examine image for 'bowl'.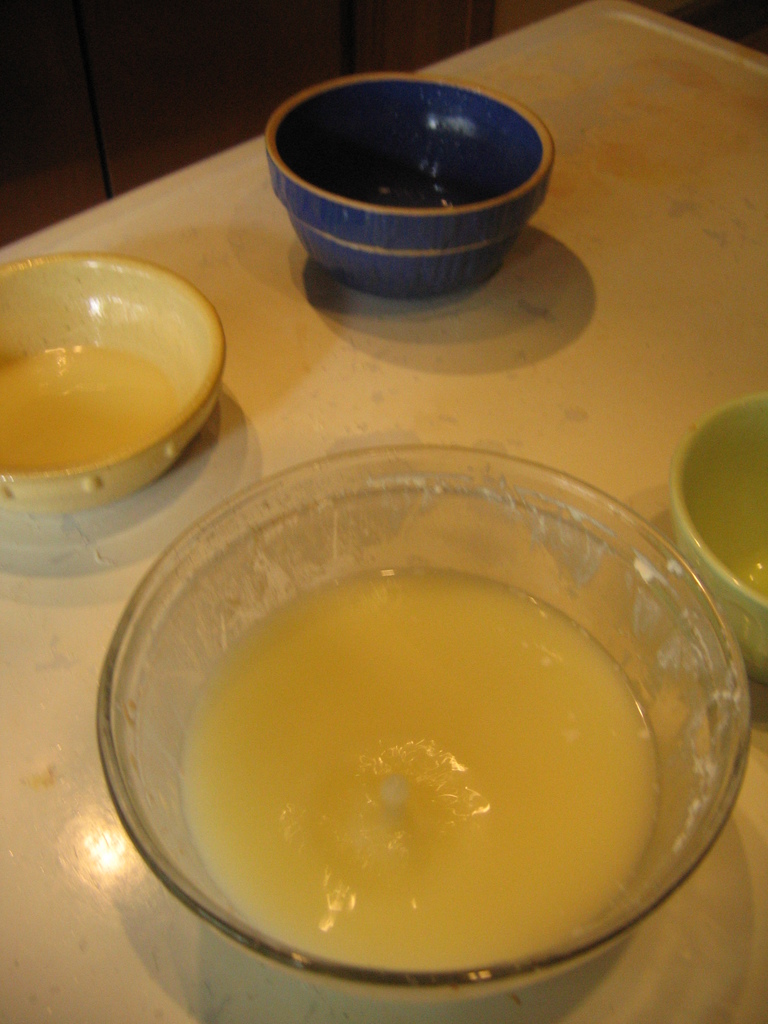
Examination result: box(89, 436, 759, 993).
